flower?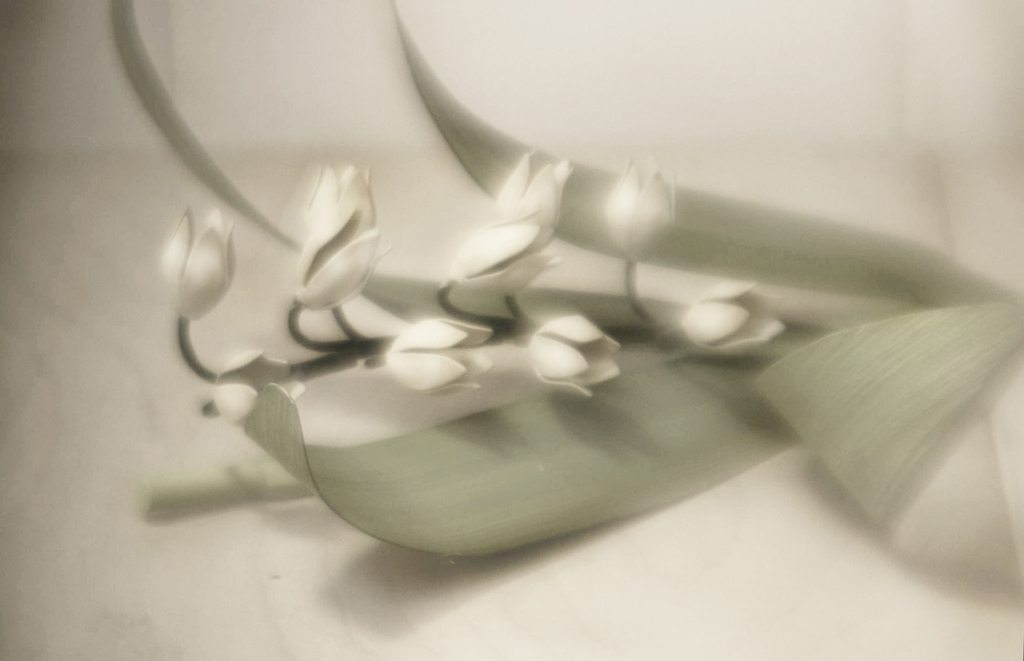
left=157, top=200, right=241, bottom=317
